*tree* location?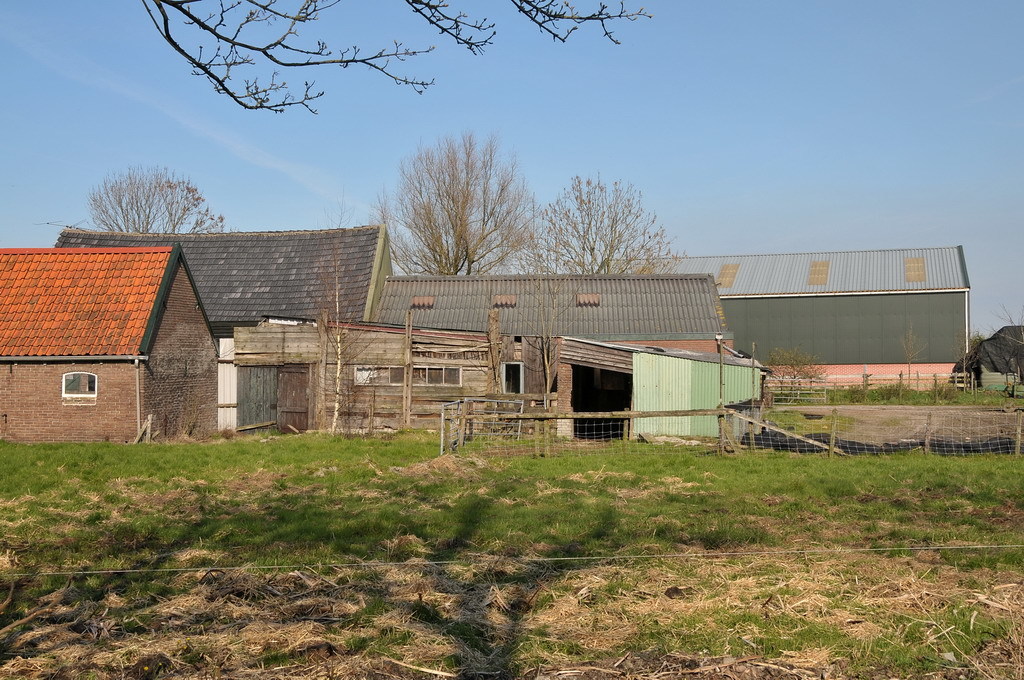
[left=79, top=166, right=236, bottom=230]
